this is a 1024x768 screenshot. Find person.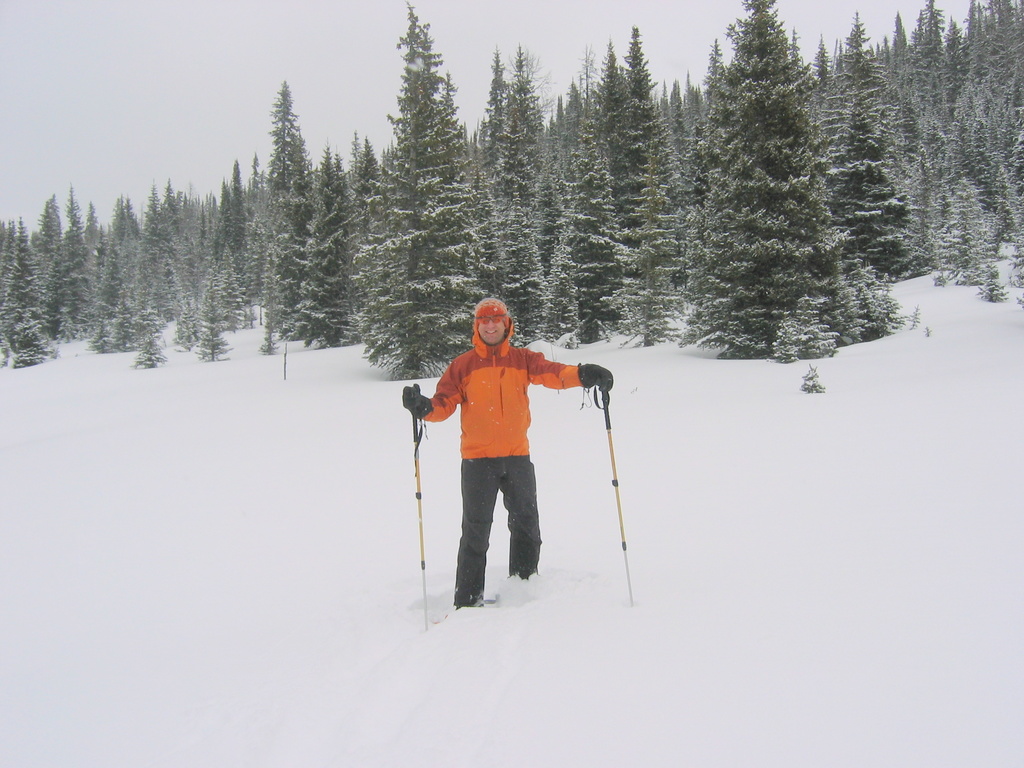
Bounding box: [left=411, top=294, right=586, bottom=637].
